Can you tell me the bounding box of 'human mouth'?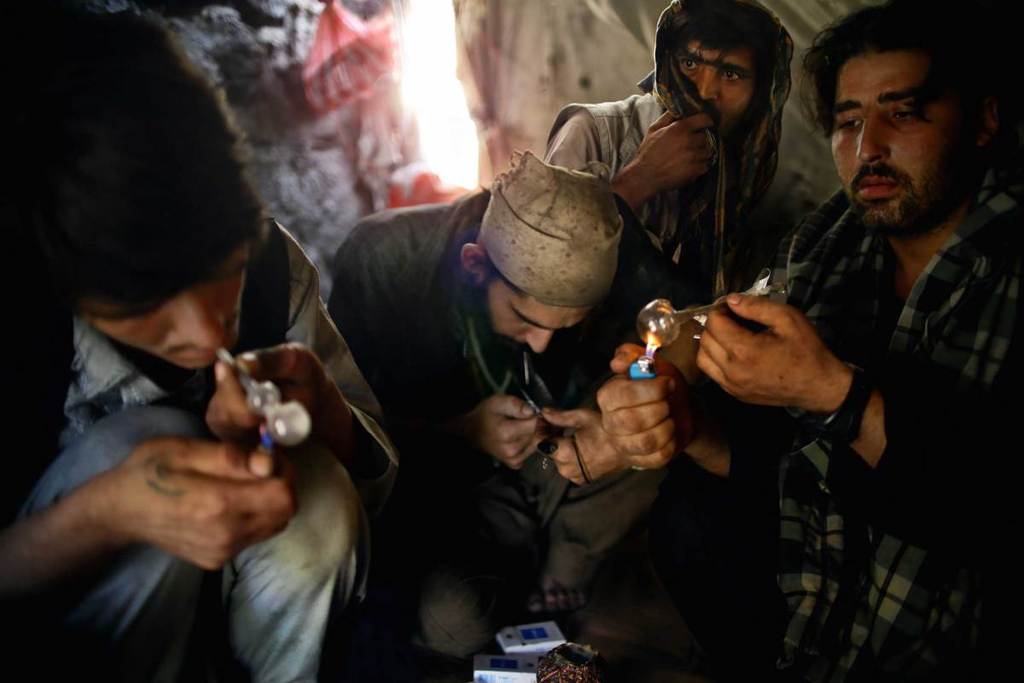
850 177 897 195.
